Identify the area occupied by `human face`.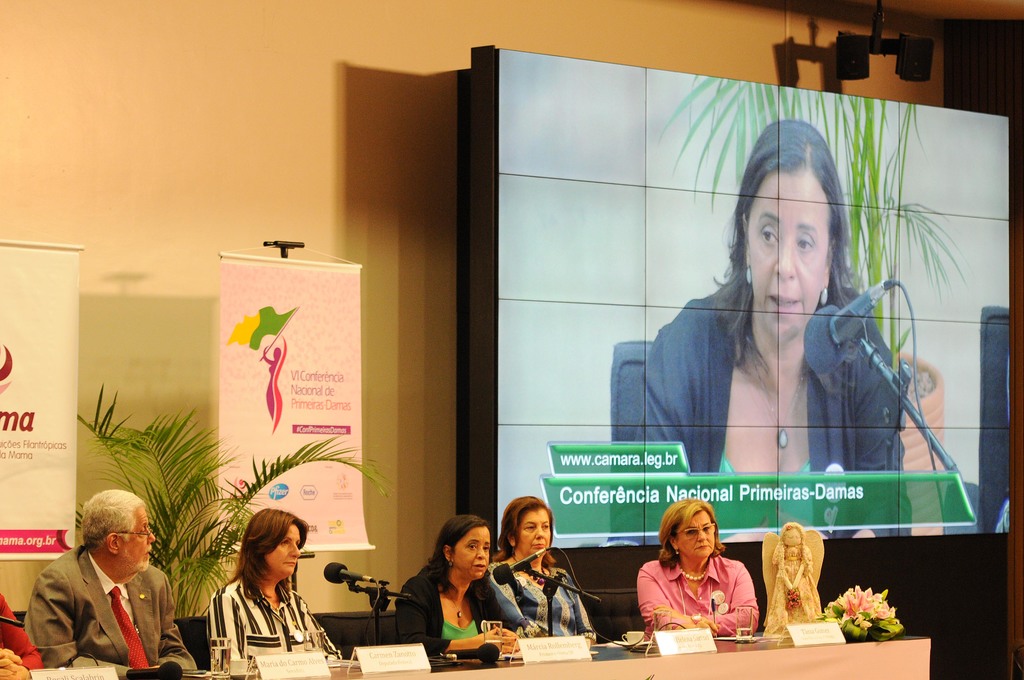
Area: region(518, 510, 552, 557).
